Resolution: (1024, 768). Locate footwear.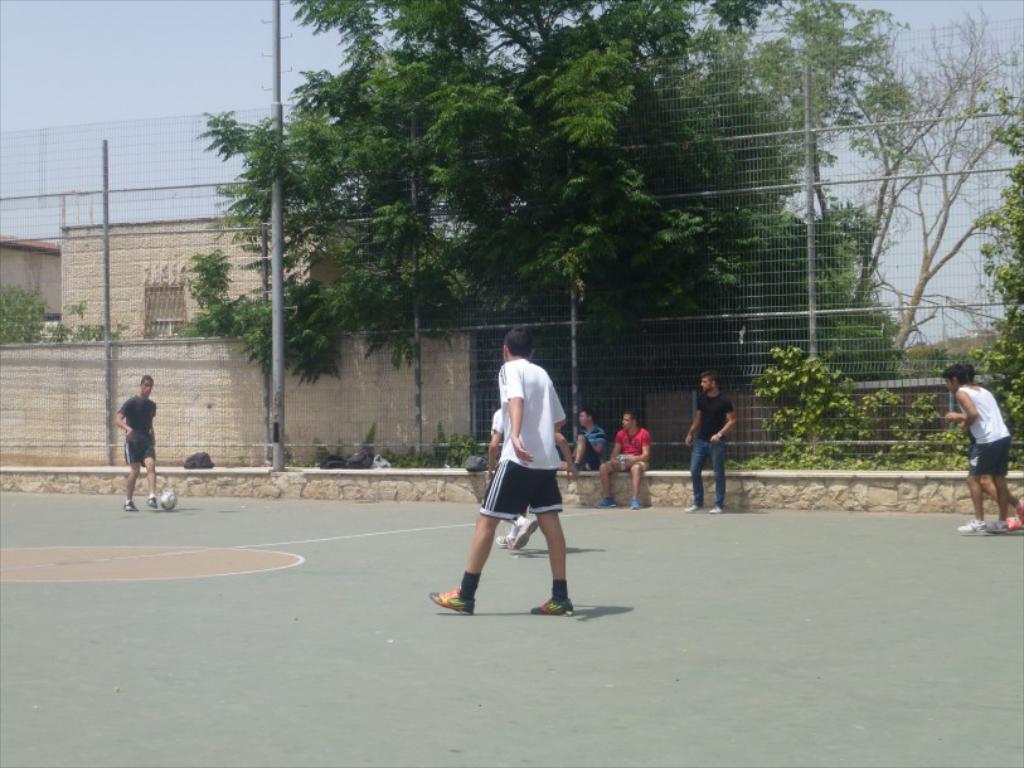
632:499:644:509.
